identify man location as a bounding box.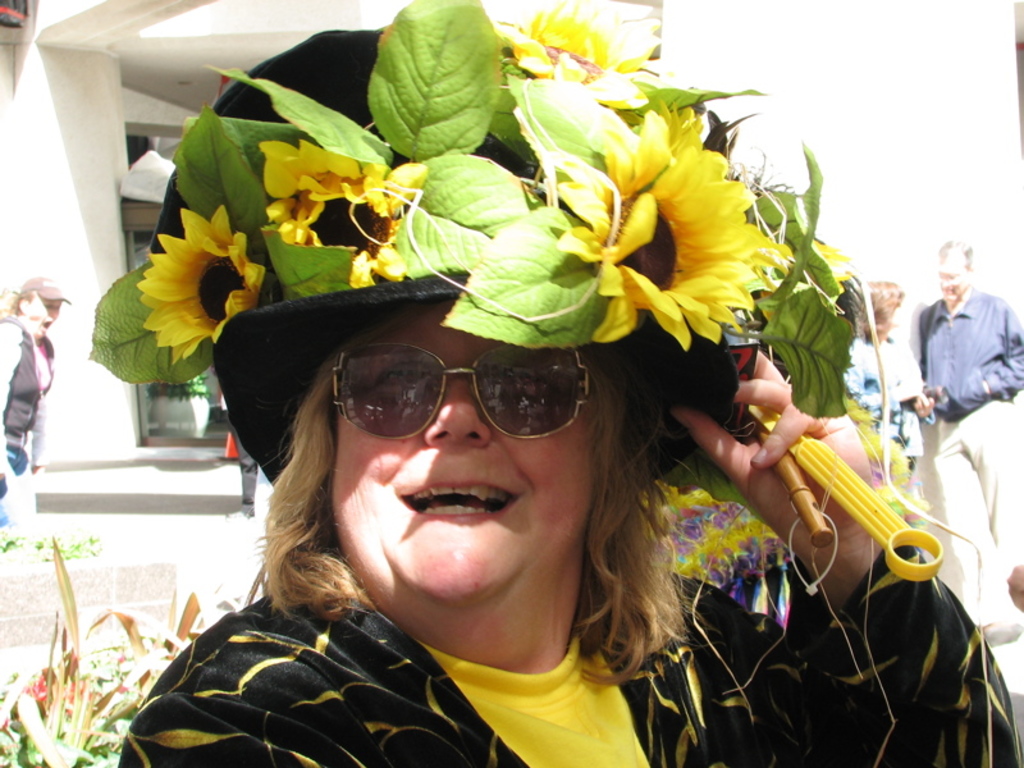
(904,238,1023,628).
